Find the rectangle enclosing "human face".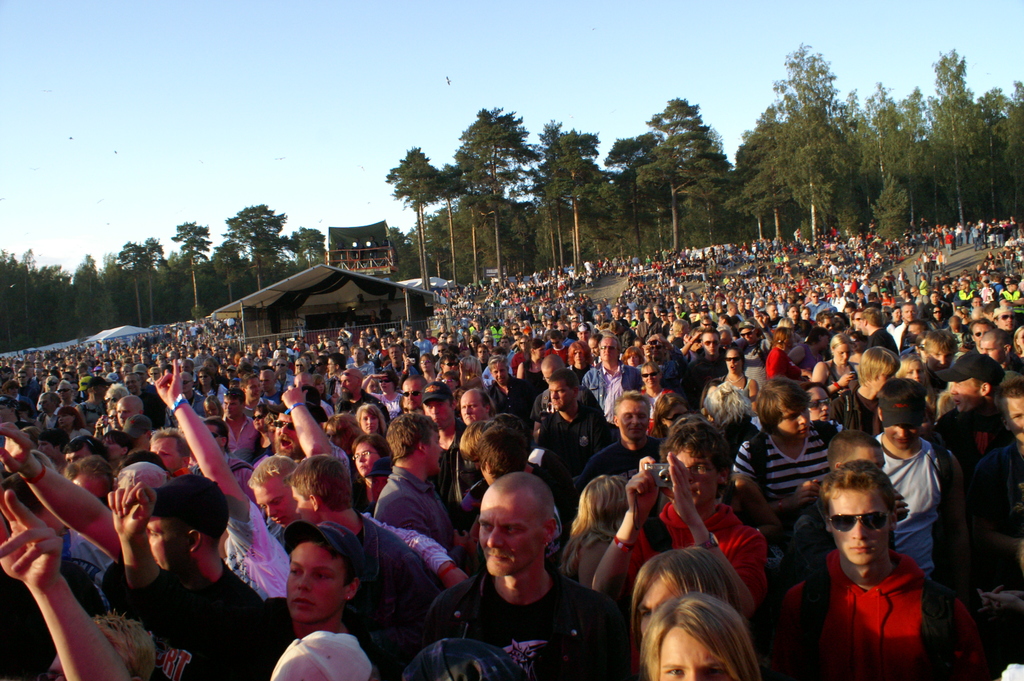
select_region(438, 345, 445, 355).
